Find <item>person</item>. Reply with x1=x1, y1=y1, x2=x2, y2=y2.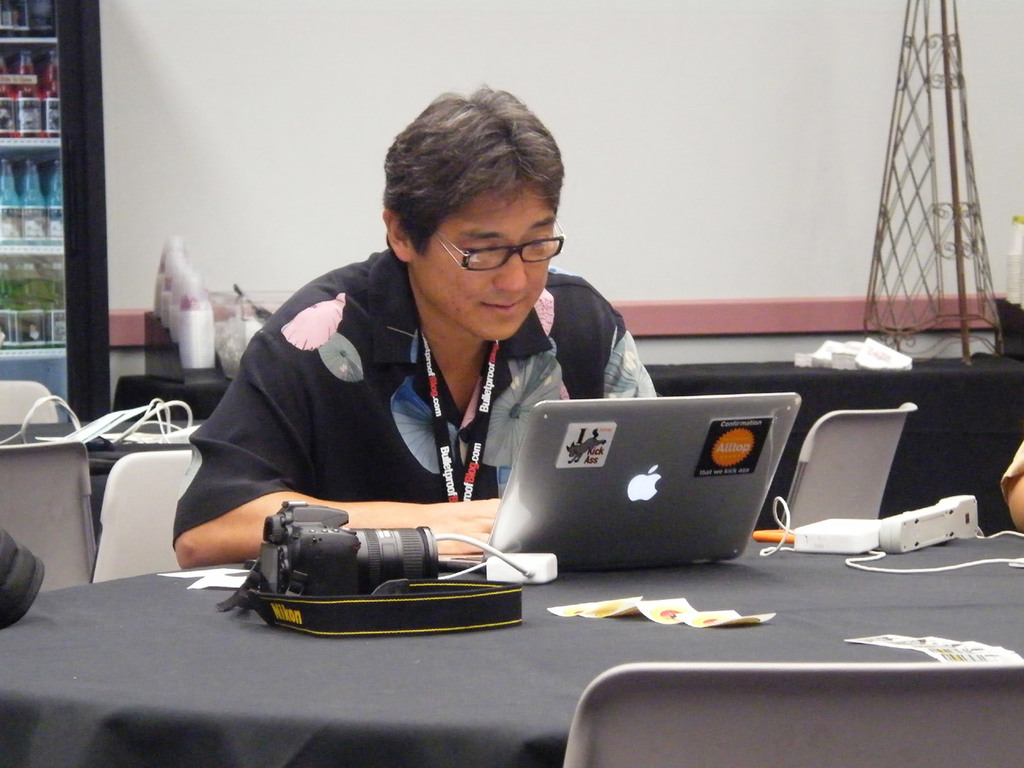
x1=998, y1=439, x2=1023, y2=531.
